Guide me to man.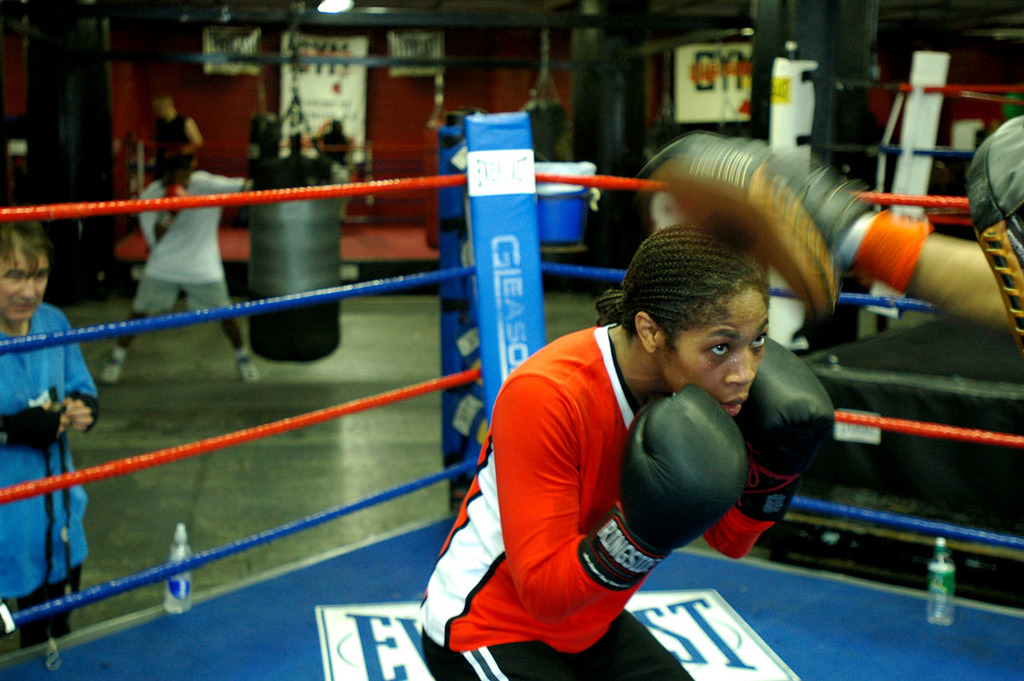
Guidance: rect(93, 150, 271, 381).
